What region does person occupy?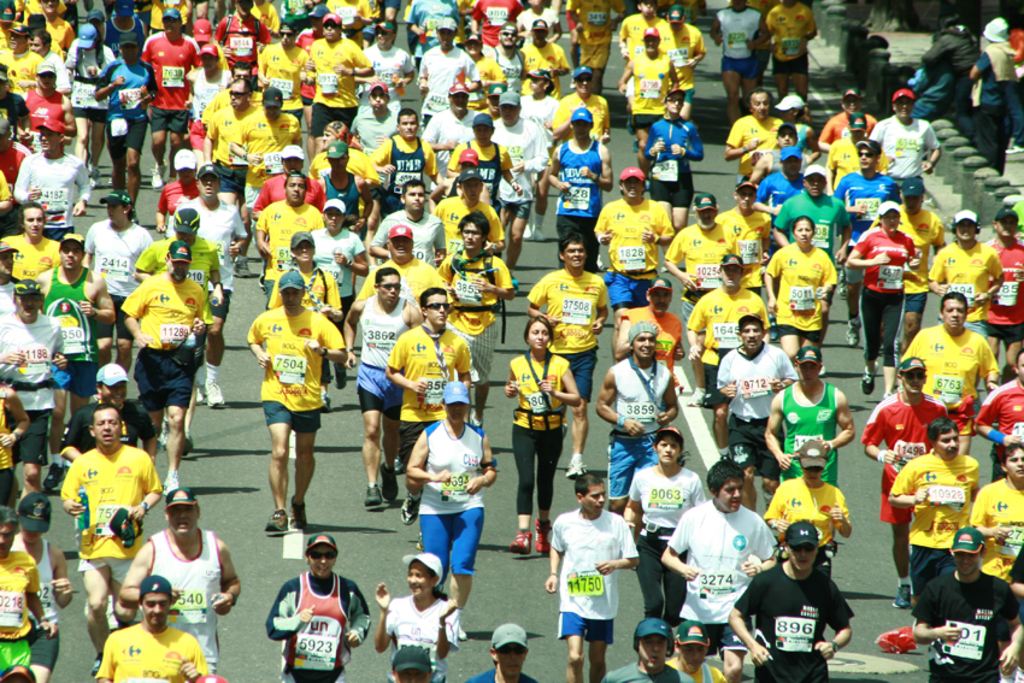
<box>524,231,608,477</box>.
